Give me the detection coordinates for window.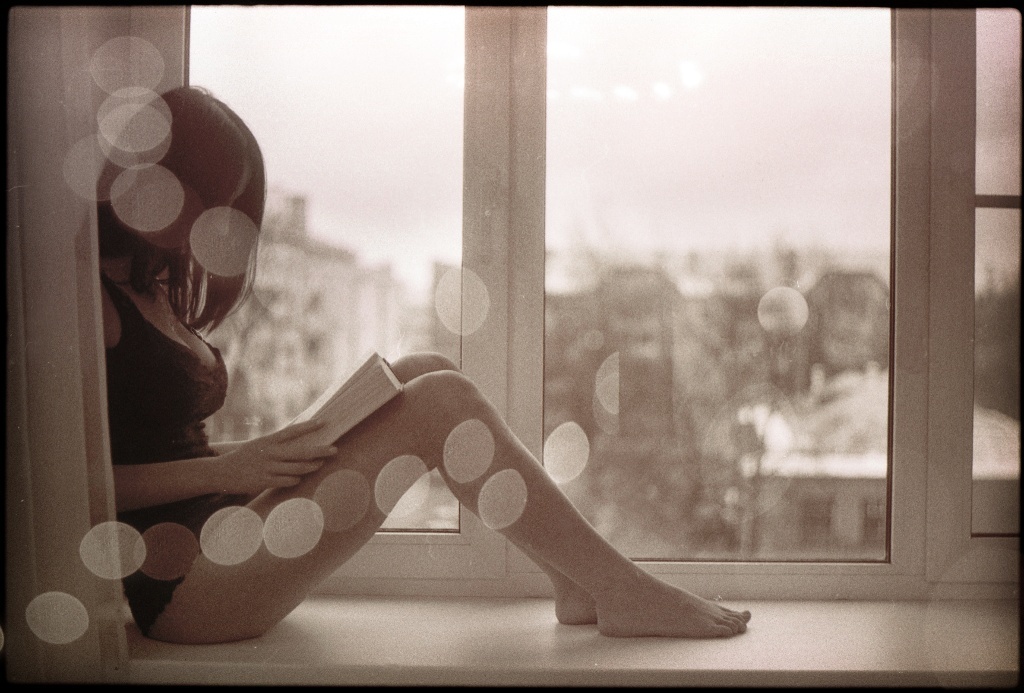
922:4:1016:585.
